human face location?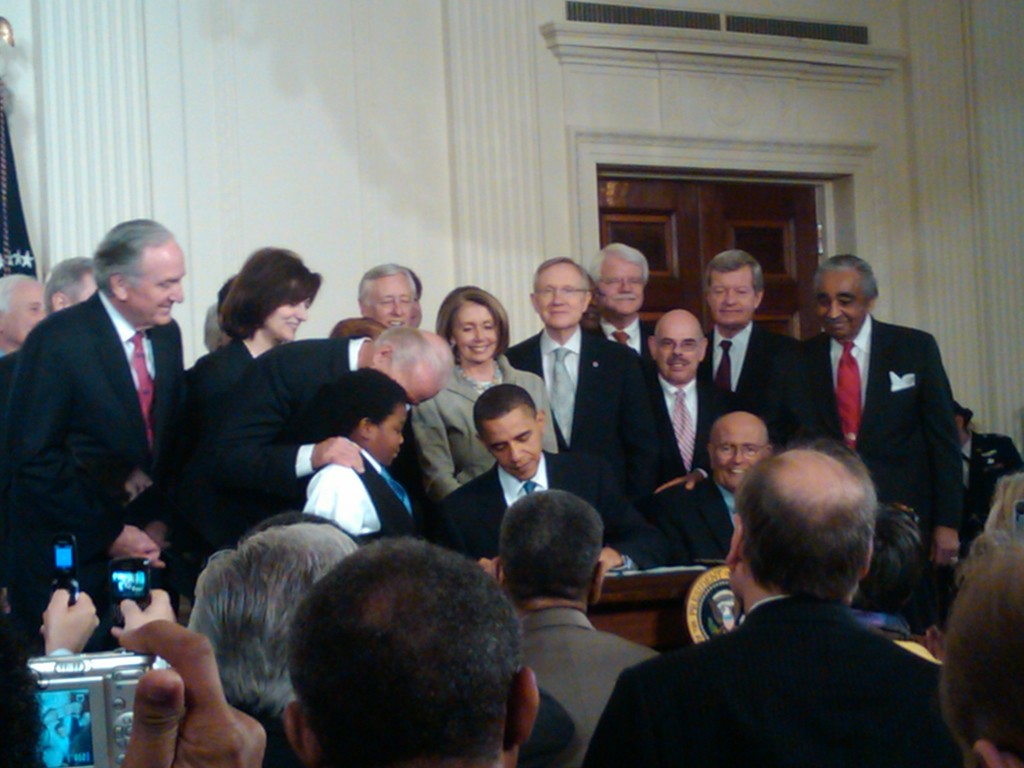
pyautogui.locateOnScreen(372, 402, 407, 468)
